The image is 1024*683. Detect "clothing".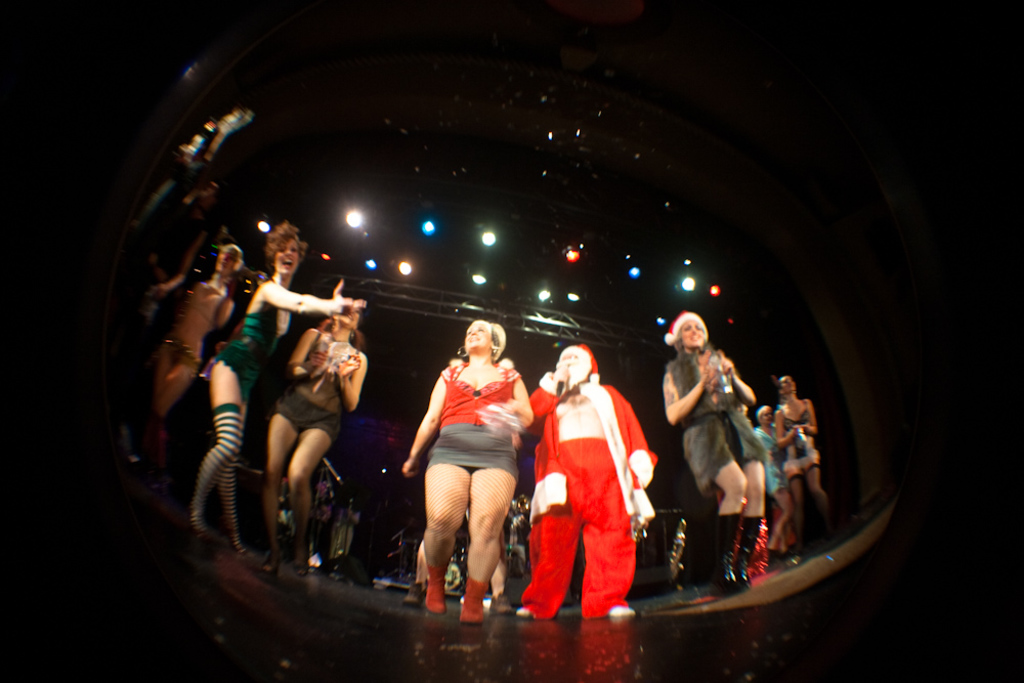
Detection: [215,278,271,397].
